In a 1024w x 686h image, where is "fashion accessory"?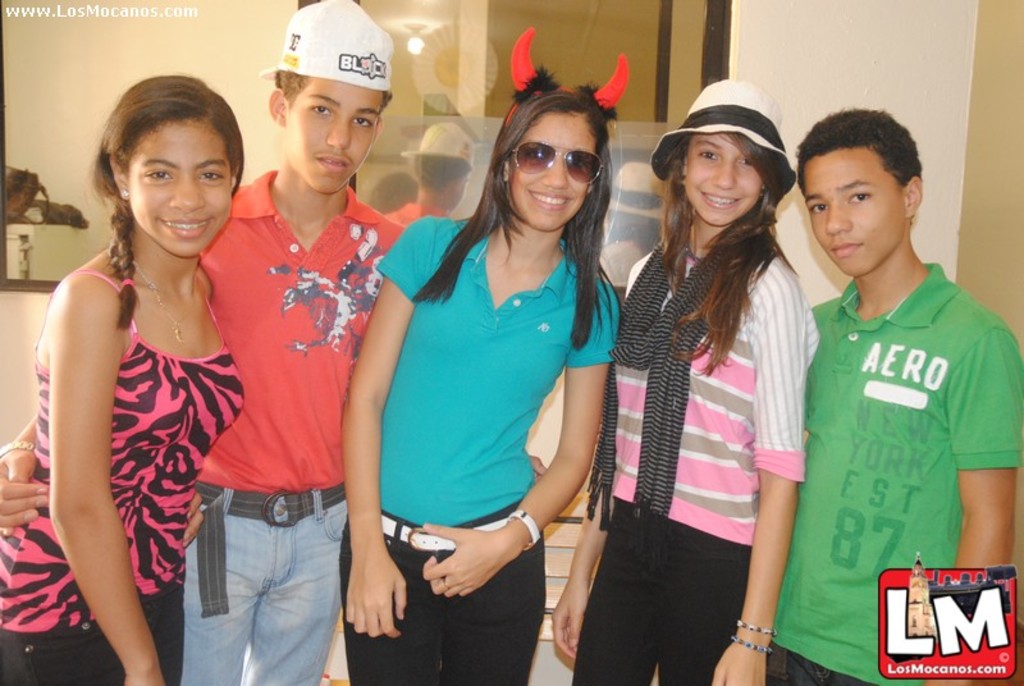
locate(260, 1, 397, 95).
